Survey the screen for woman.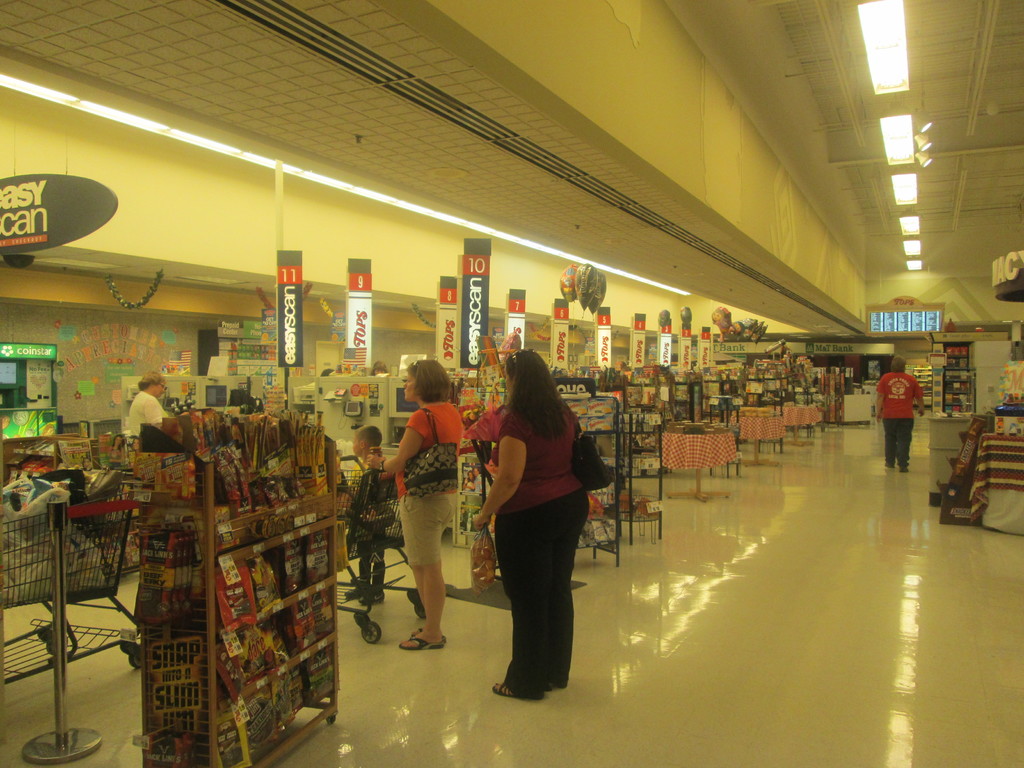
Survey found: bbox=(360, 355, 467, 655).
